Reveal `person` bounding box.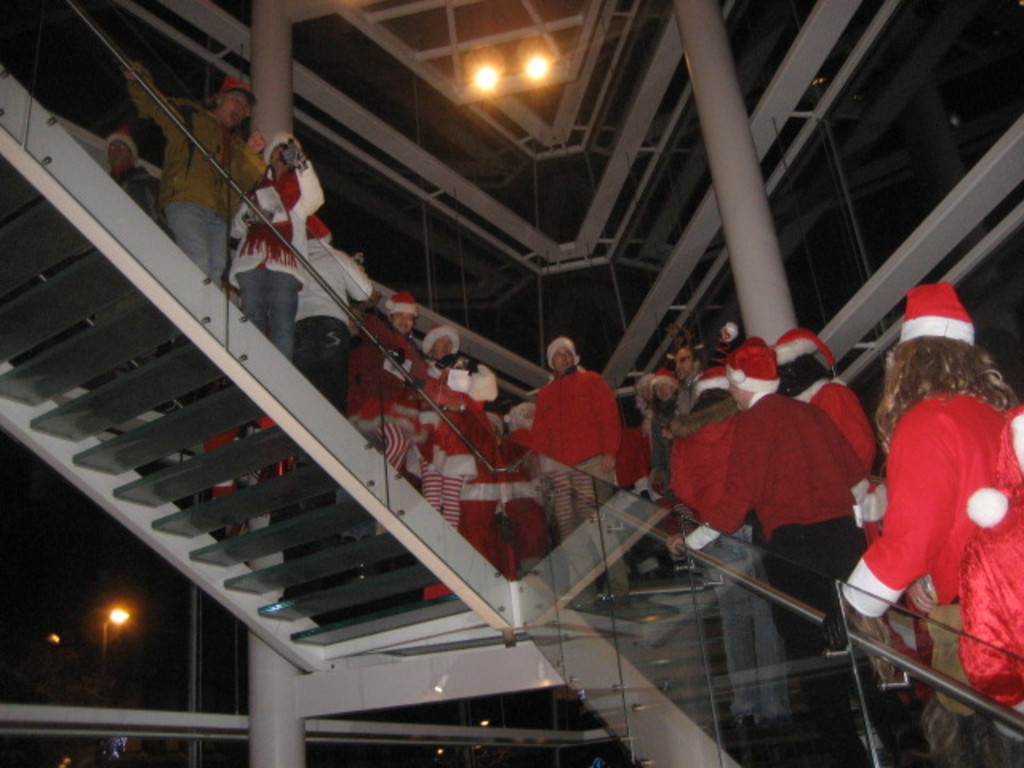
Revealed: (835,277,1022,750).
